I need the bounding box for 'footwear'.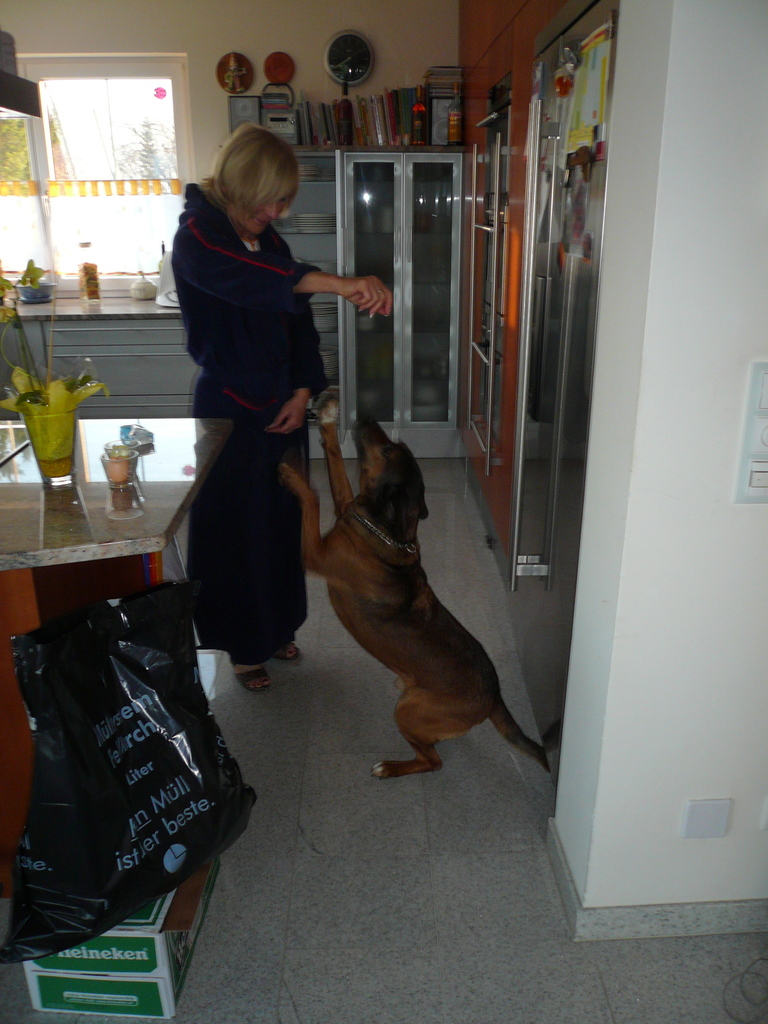
Here it is: box=[240, 667, 275, 693].
